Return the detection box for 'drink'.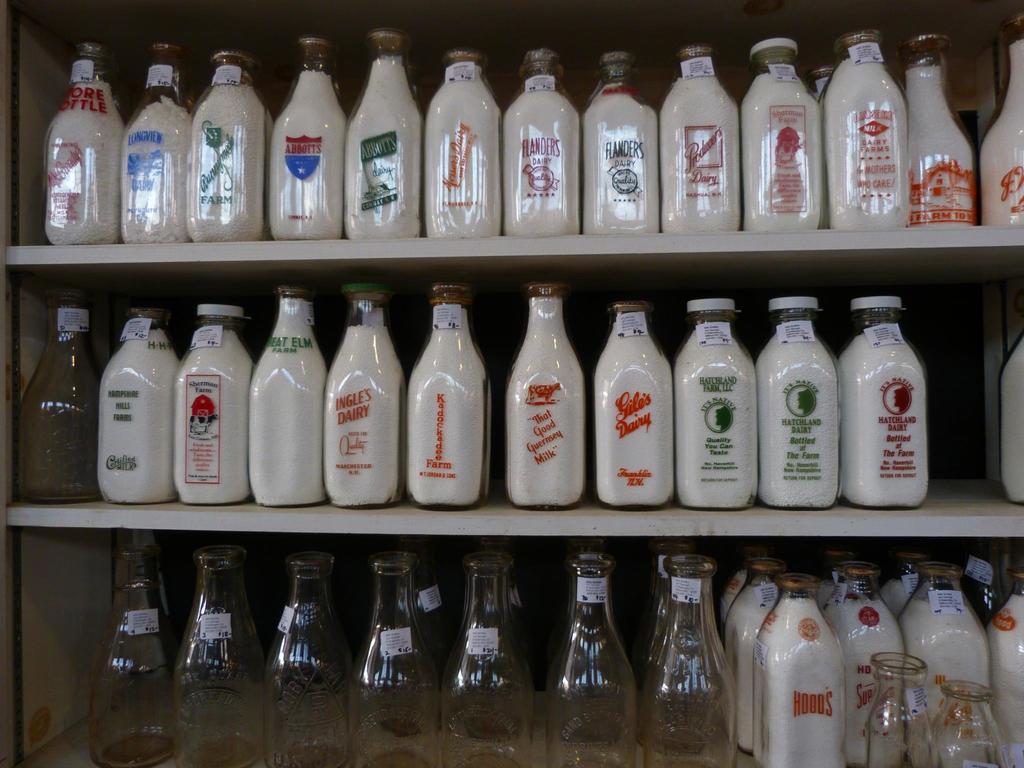
{"x1": 895, "y1": 561, "x2": 993, "y2": 767}.
